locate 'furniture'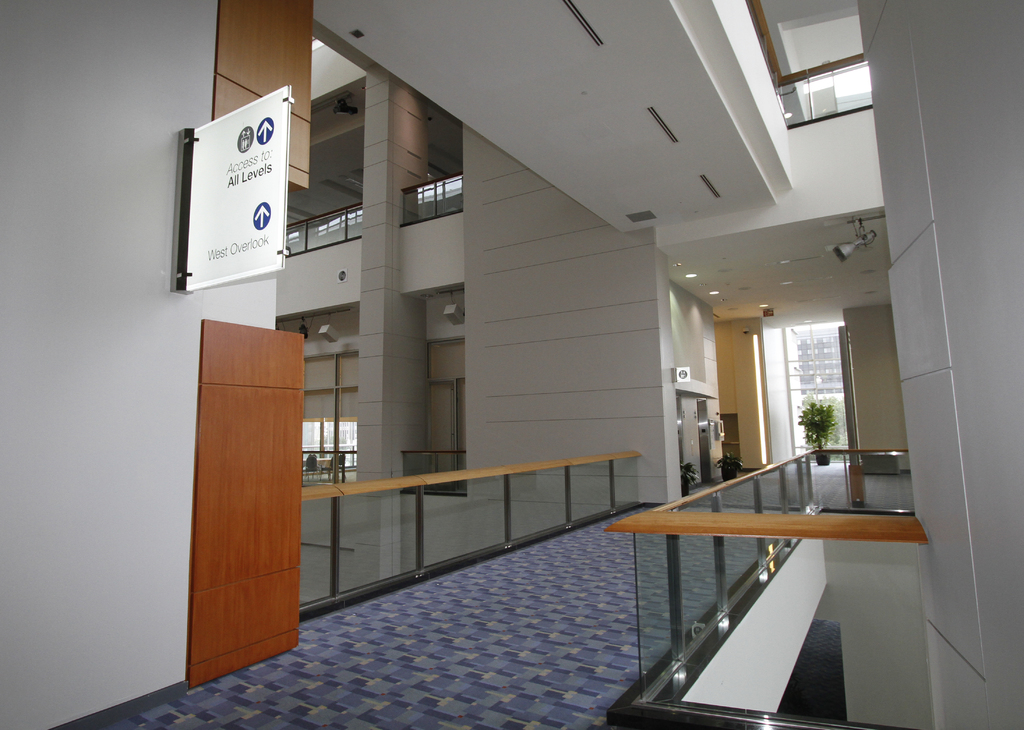
x1=305 y1=454 x2=320 y2=479
